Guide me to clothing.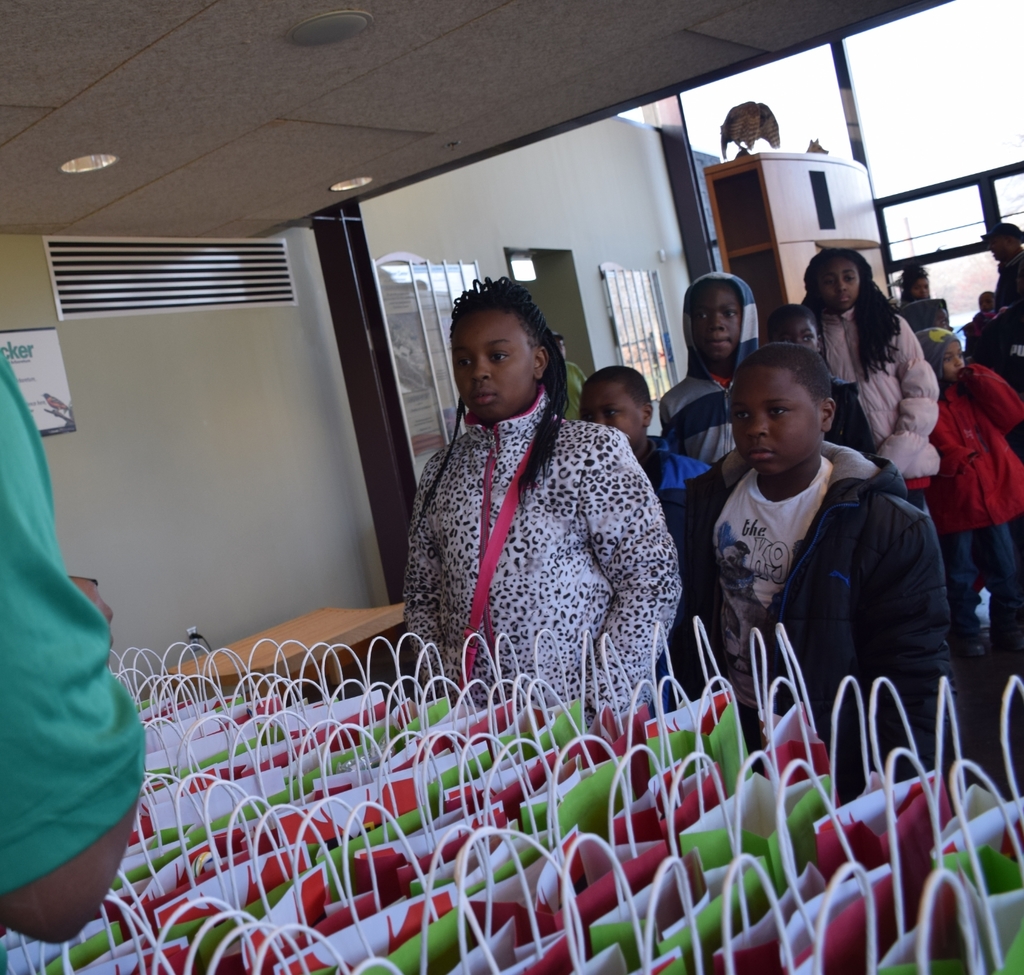
Guidance: <box>828,299,950,490</box>.
